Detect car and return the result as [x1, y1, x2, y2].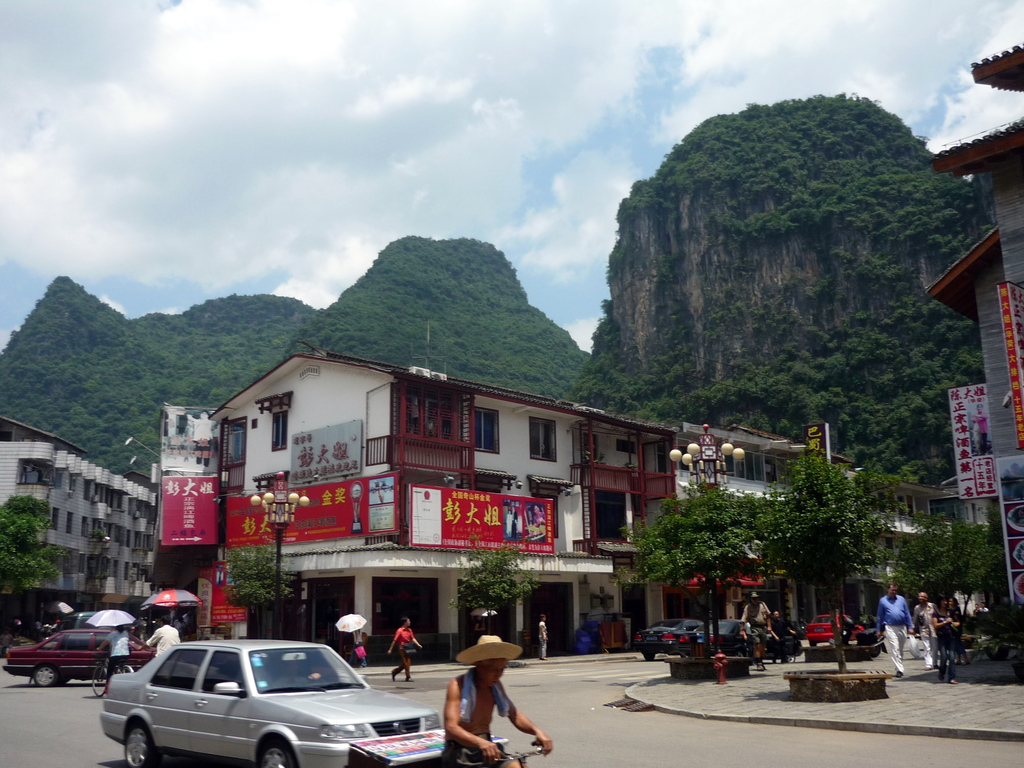
[682, 621, 804, 659].
